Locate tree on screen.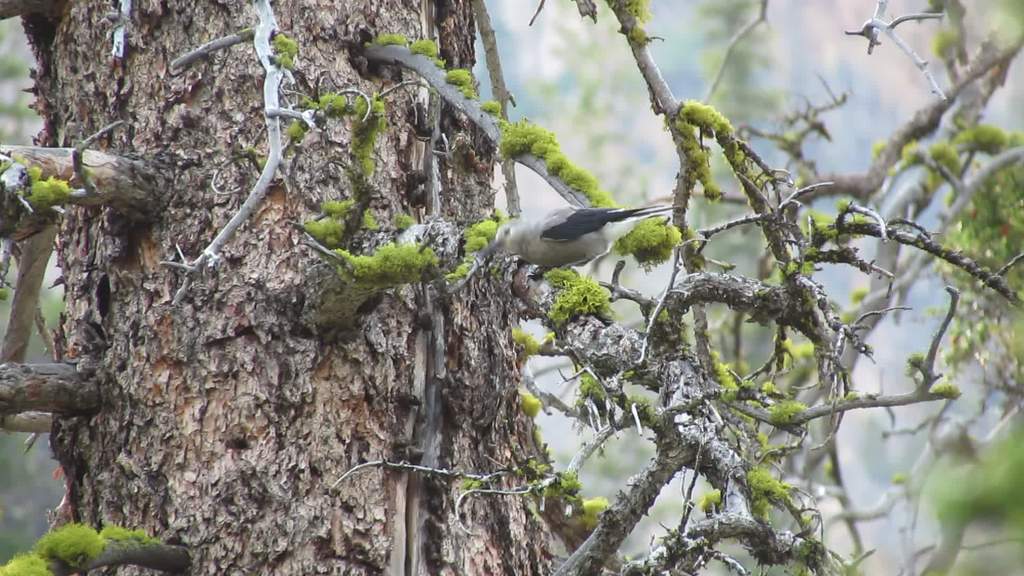
On screen at 0,0,1023,575.
